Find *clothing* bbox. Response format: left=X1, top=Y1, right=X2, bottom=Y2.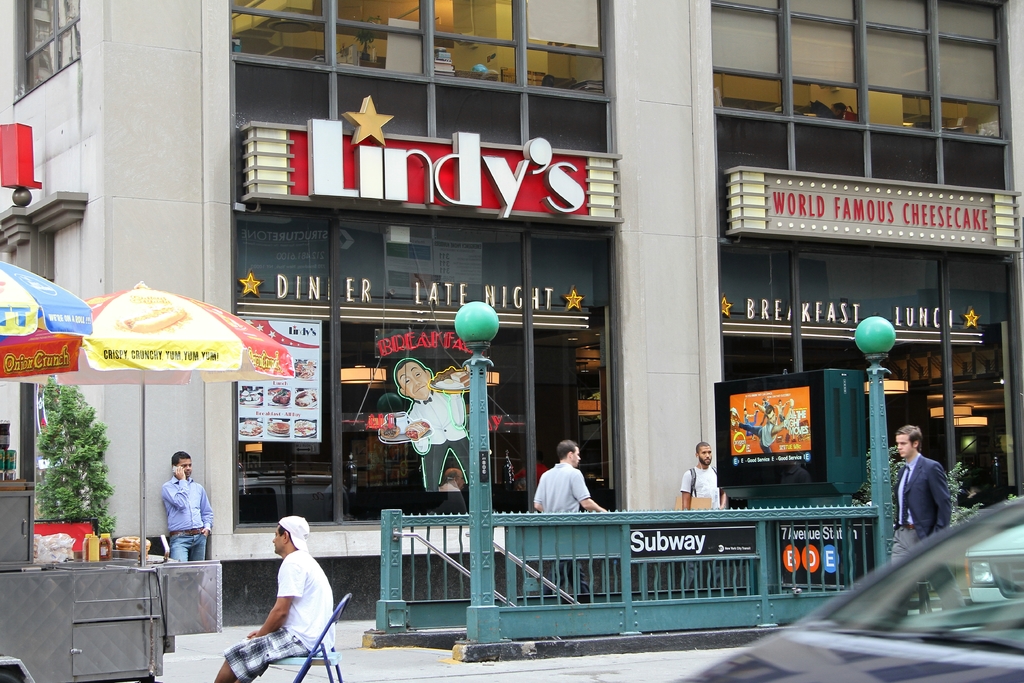
left=537, top=466, right=591, bottom=512.
